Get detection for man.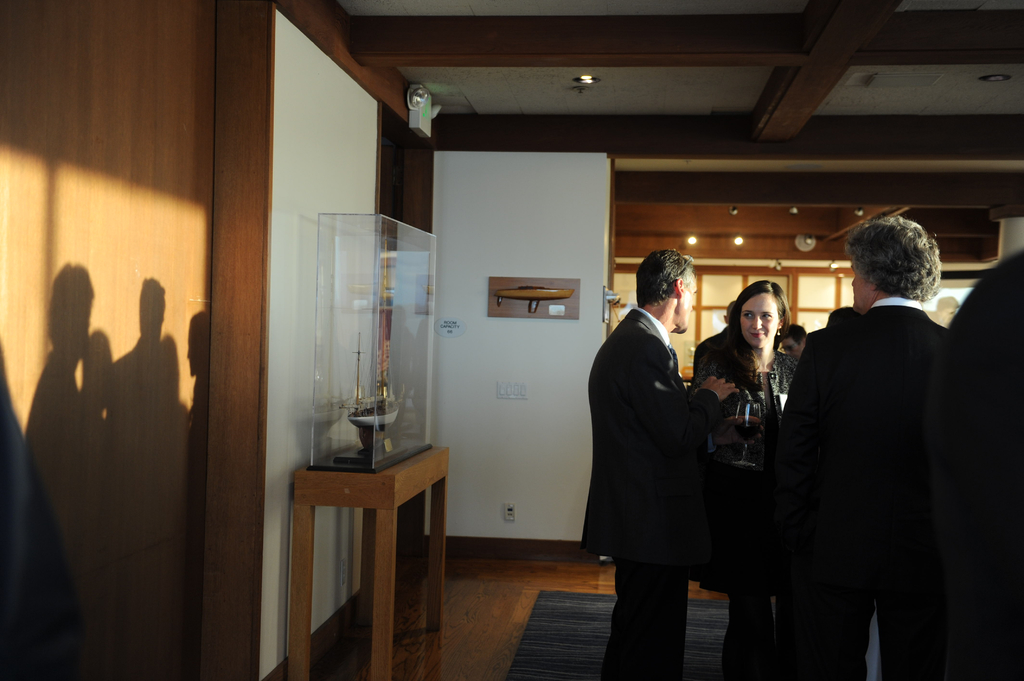
Detection: Rect(773, 195, 977, 676).
